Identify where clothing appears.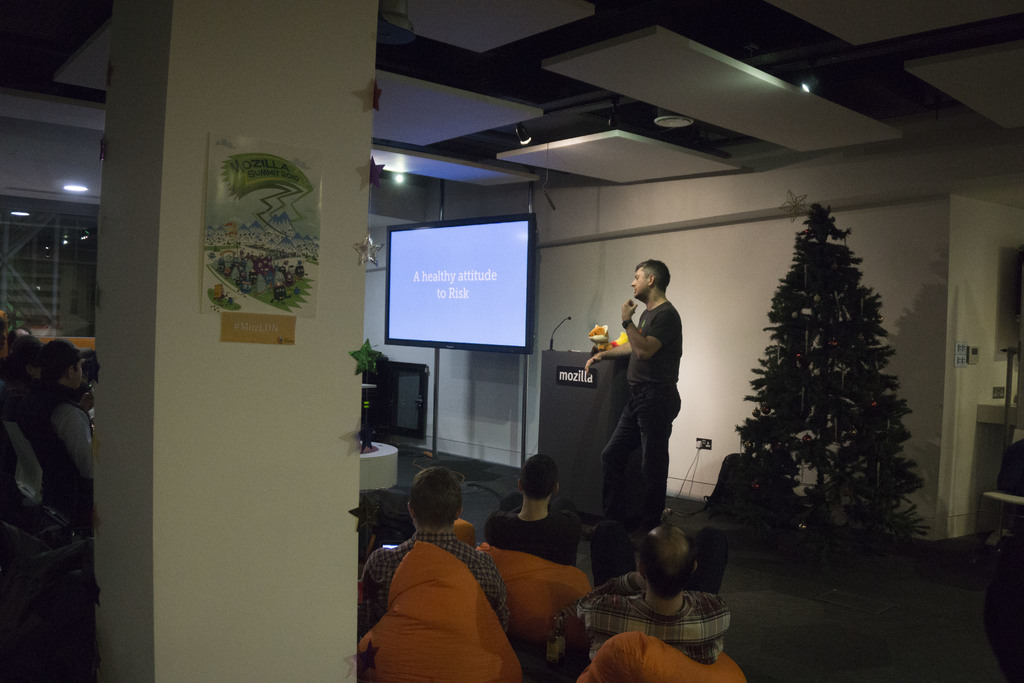
Appears at left=352, top=511, right=506, bottom=648.
